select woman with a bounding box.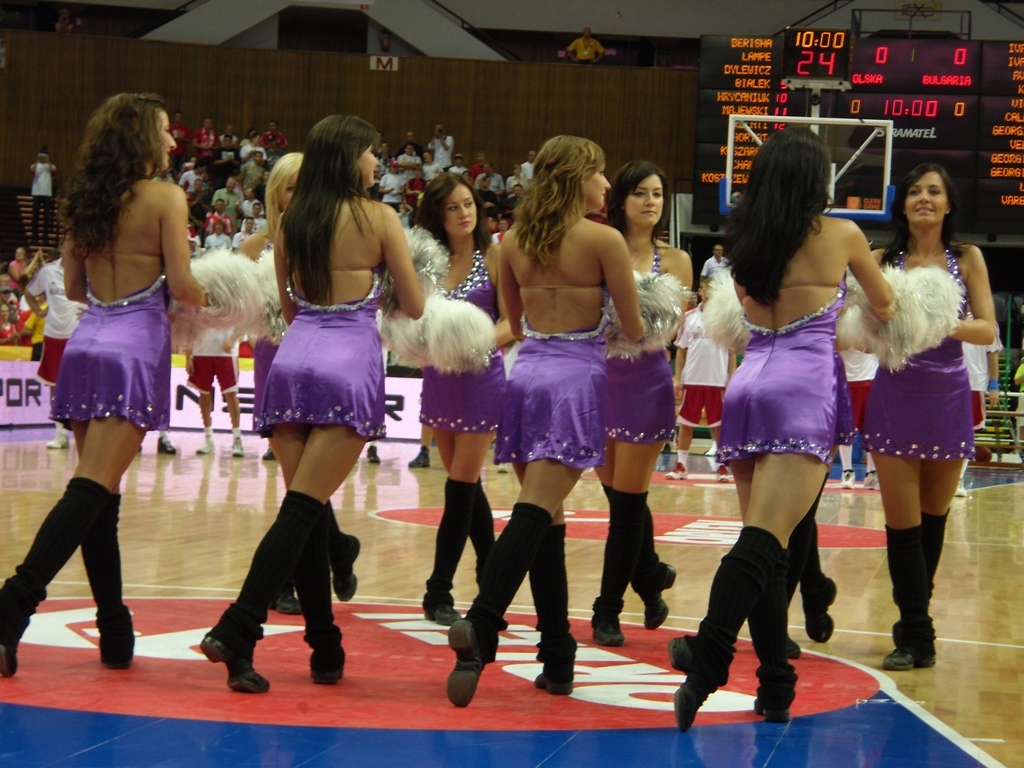
842/146/993/650.
